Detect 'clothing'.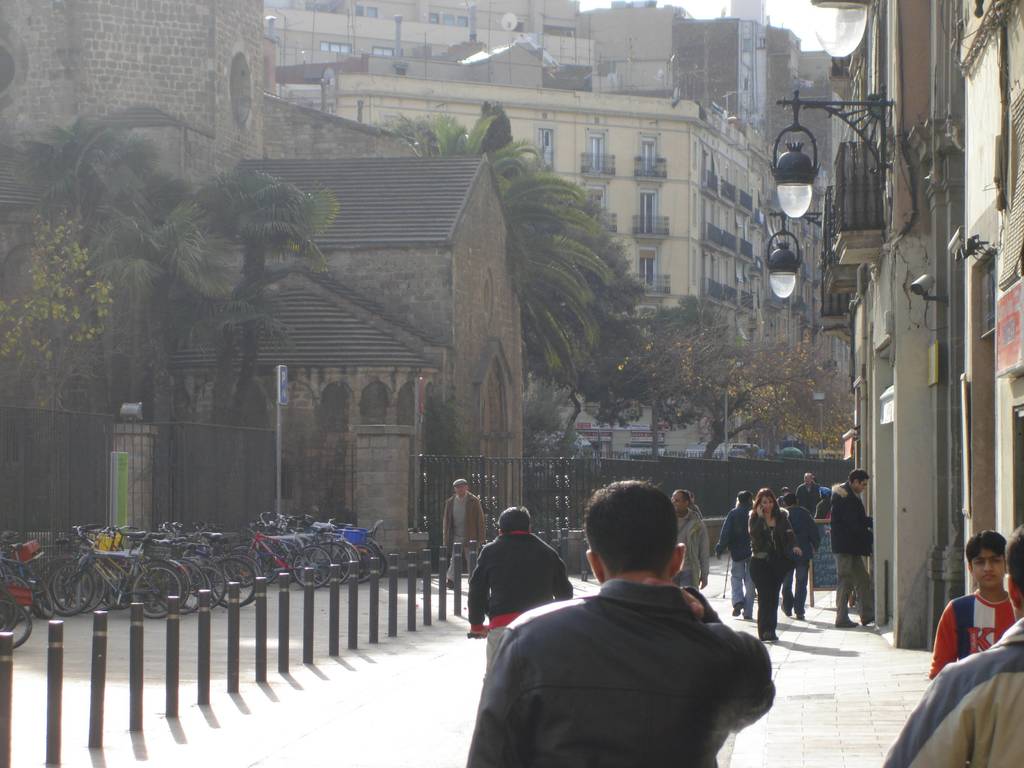
Detected at Rect(795, 484, 819, 522).
